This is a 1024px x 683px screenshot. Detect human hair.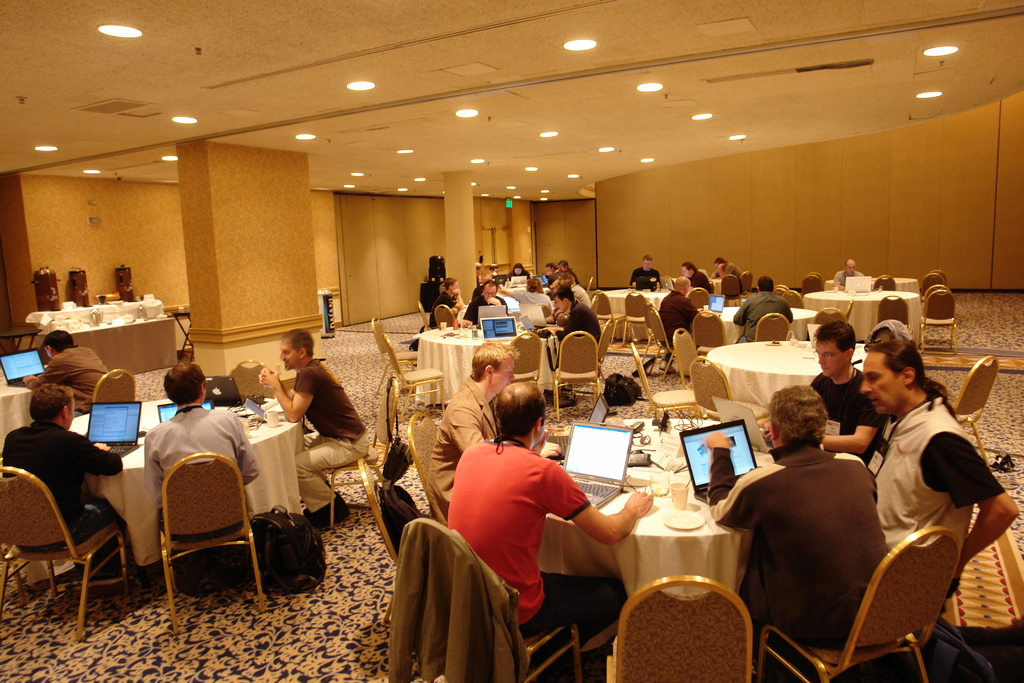
crop(678, 258, 695, 272).
